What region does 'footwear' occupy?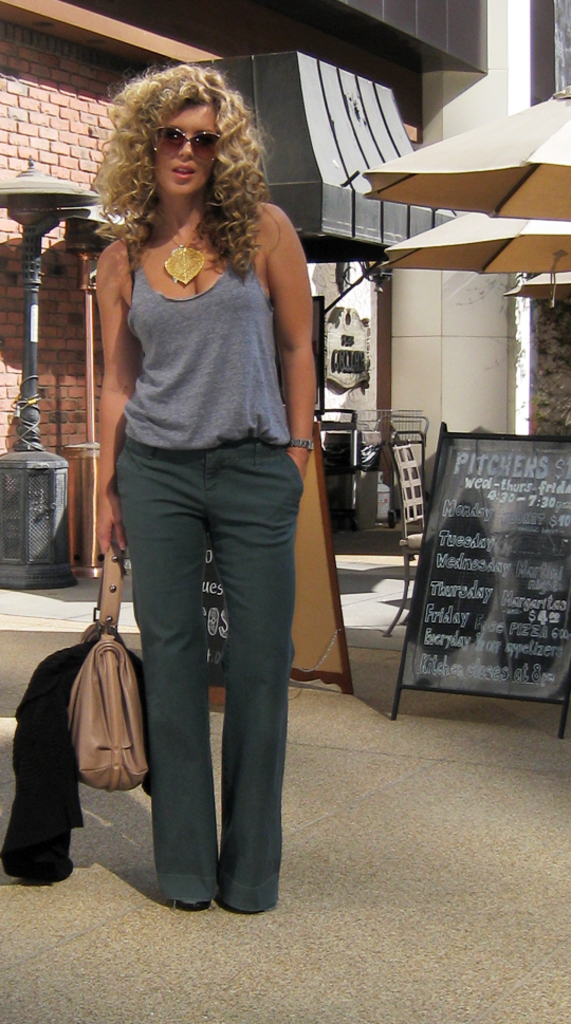
x1=178, y1=901, x2=209, y2=912.
